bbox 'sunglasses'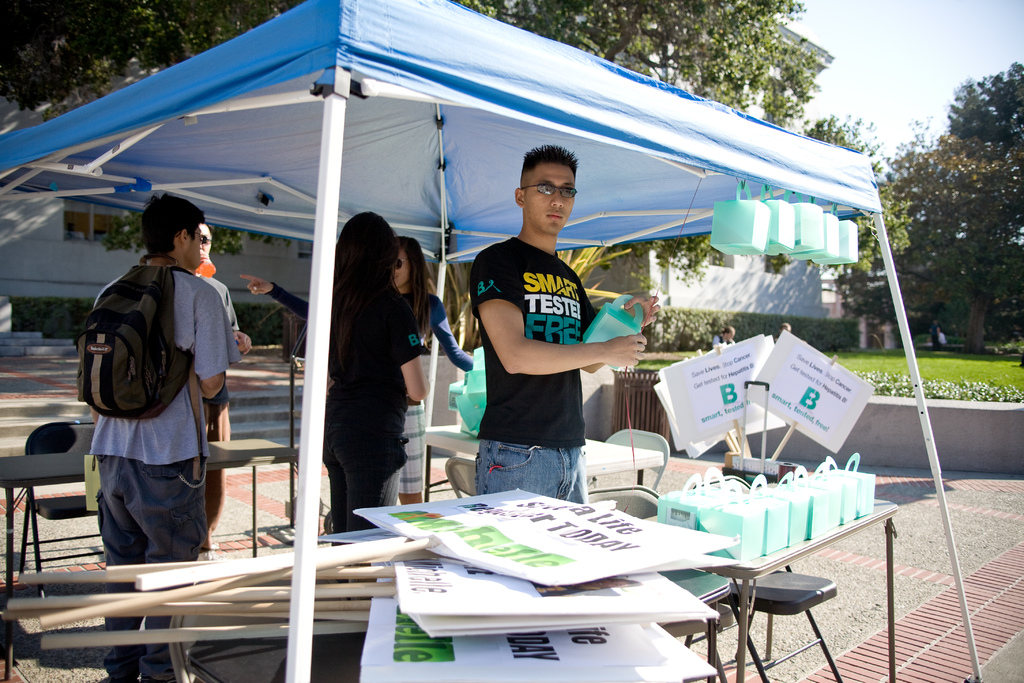
<box>396,254,406,267</box>
